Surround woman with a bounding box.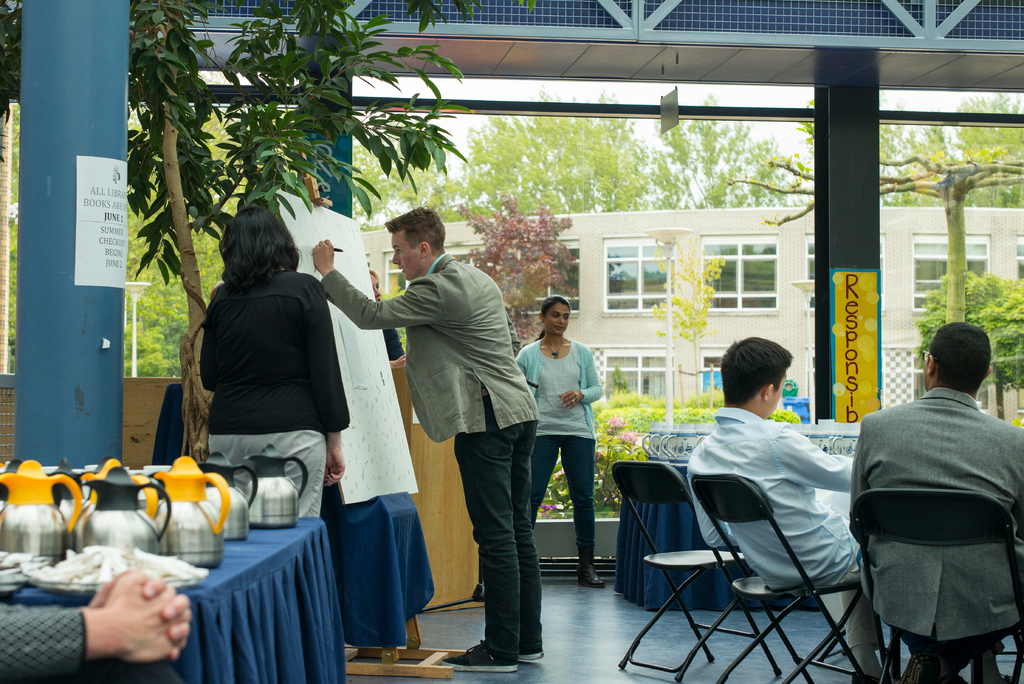
369/268/410/368.
